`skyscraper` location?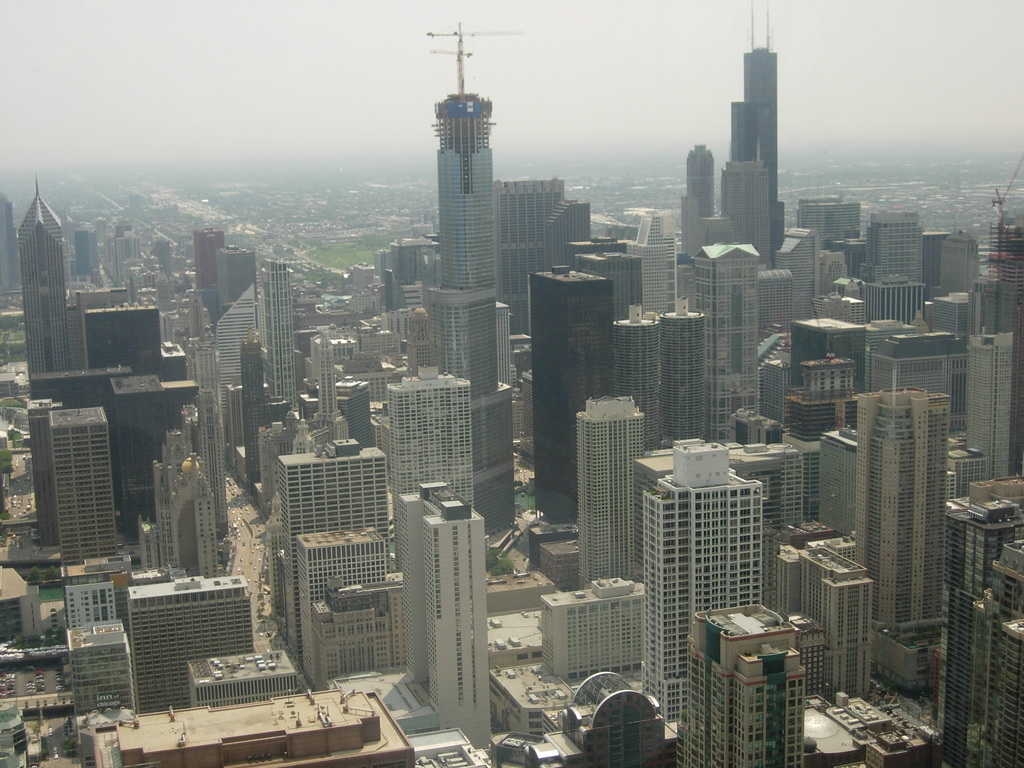
locate(663, 301, 721, 441)
